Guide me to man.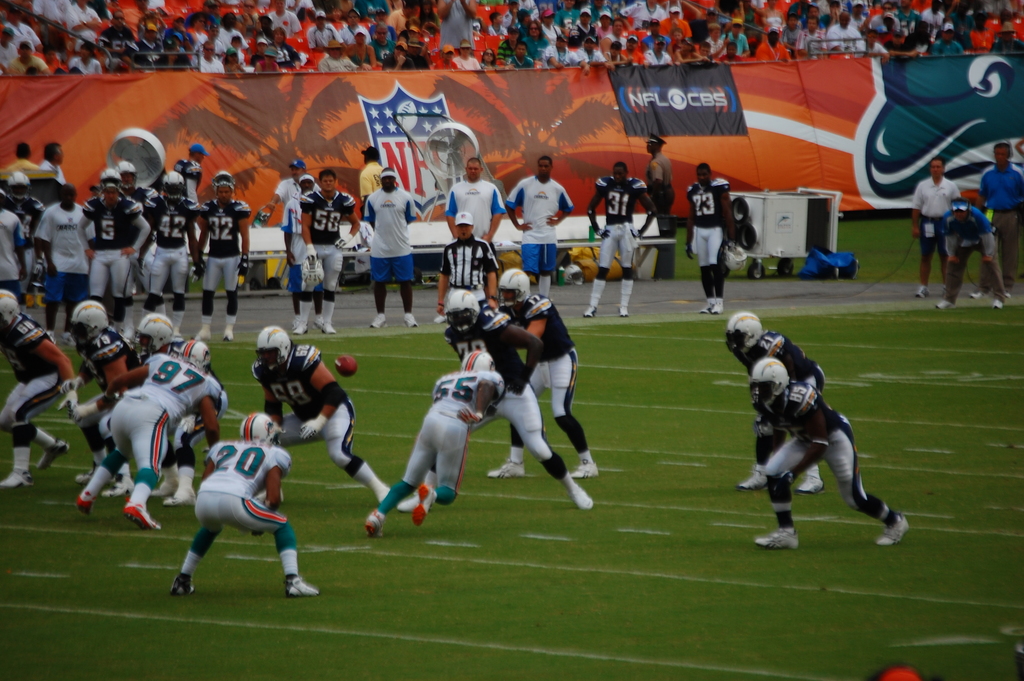
Guidance: select_region(444, 158, 502, 242).
